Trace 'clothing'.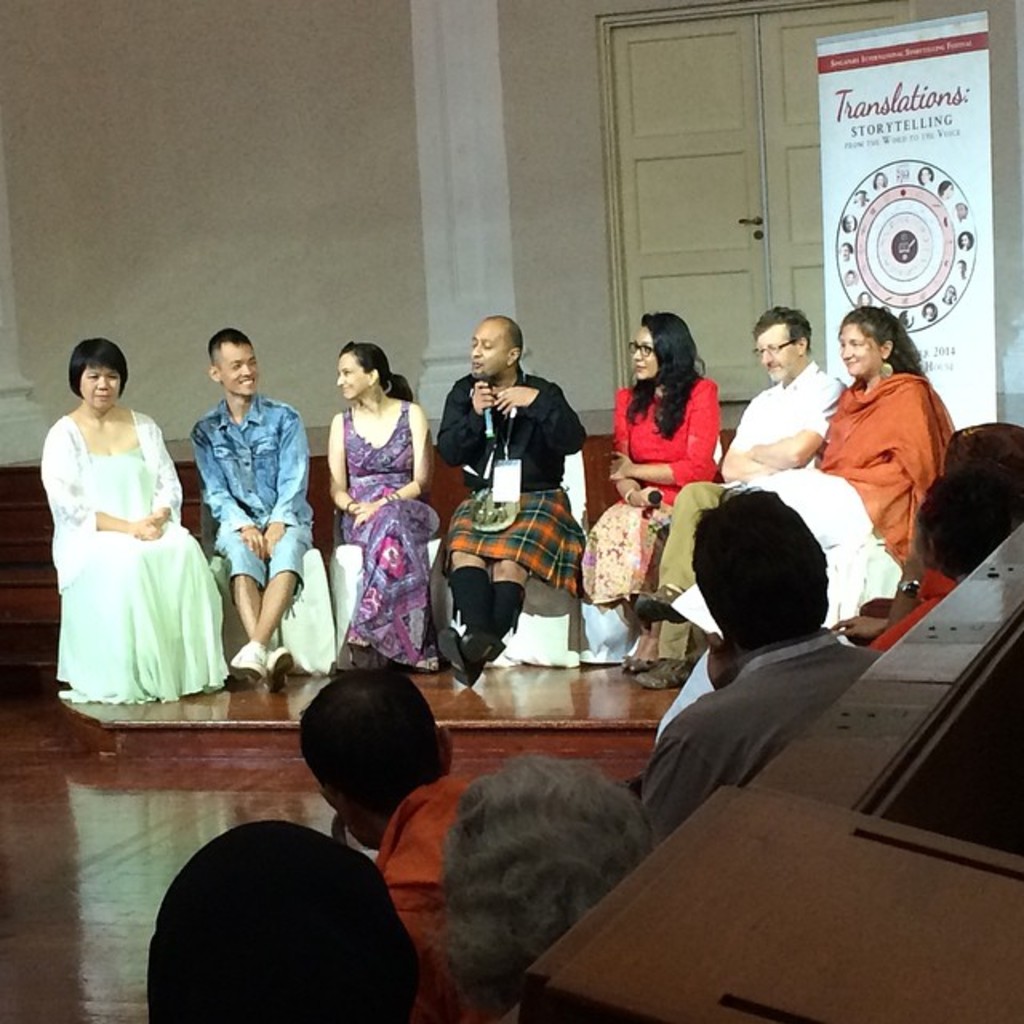
Traced to bbox=[35, 395, 230, 715].
